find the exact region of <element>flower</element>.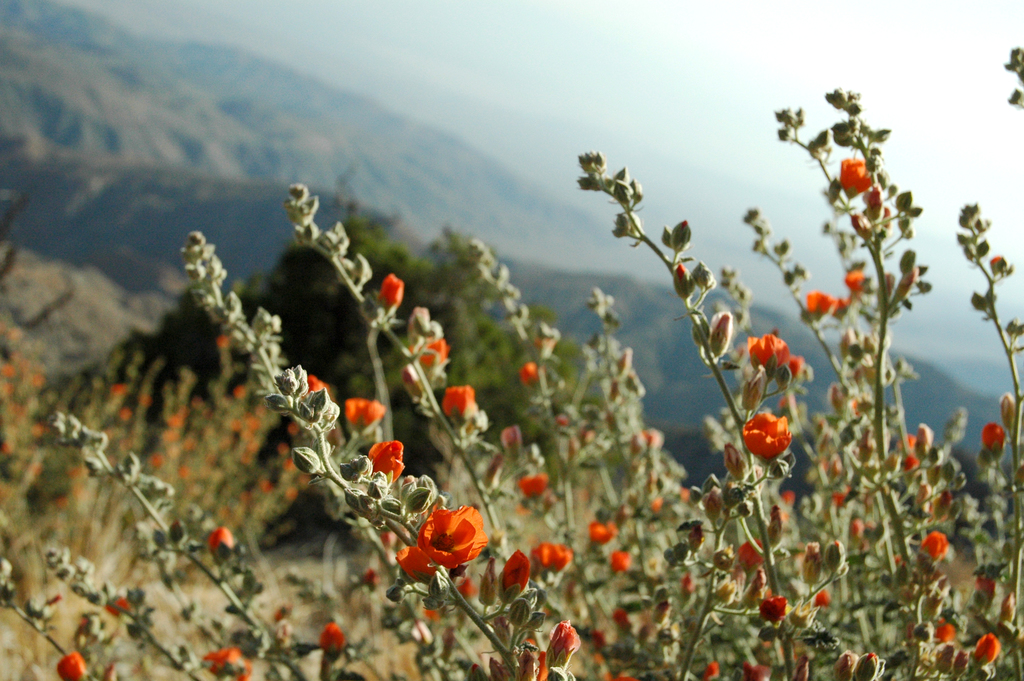
Exact region: bbox=(342, 401, 394, 440).
